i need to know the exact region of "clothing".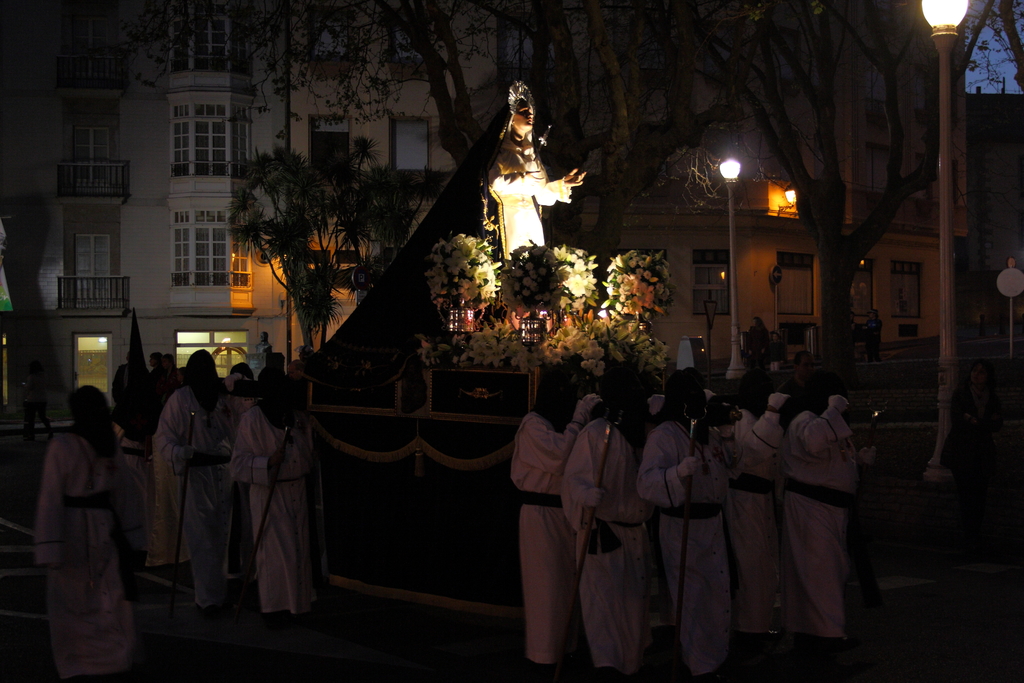
Region: x1=113 y1=362 x2=153 y2=416.
